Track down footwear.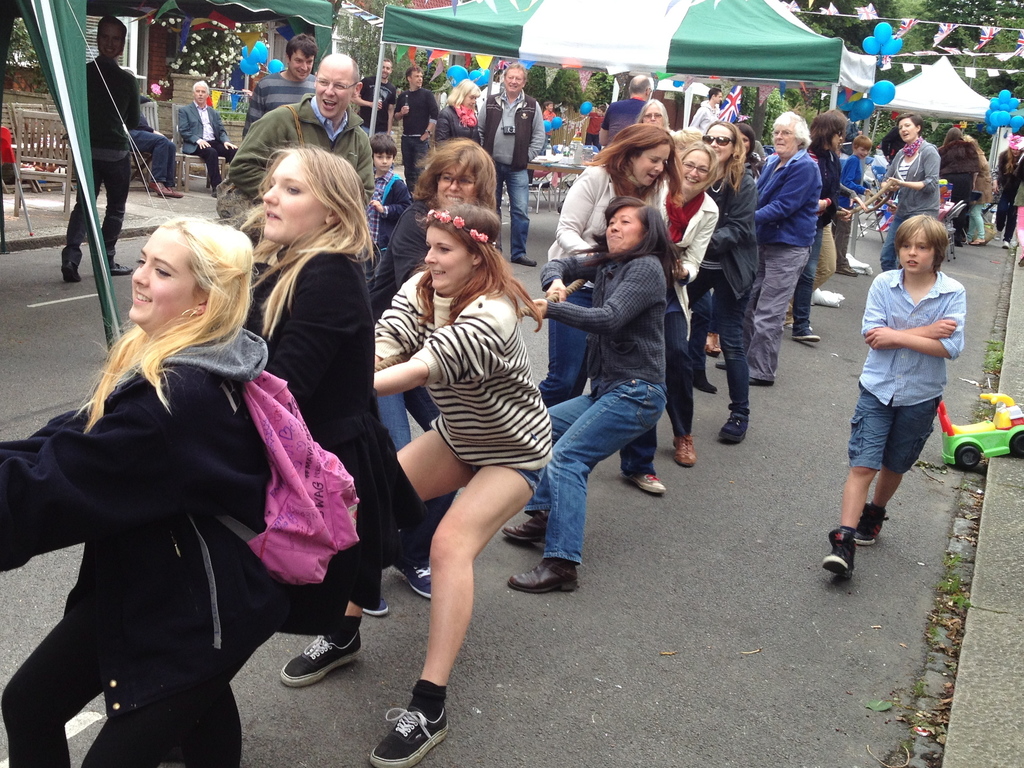
Tracked to bbox=(671, 436, 698, 466).
